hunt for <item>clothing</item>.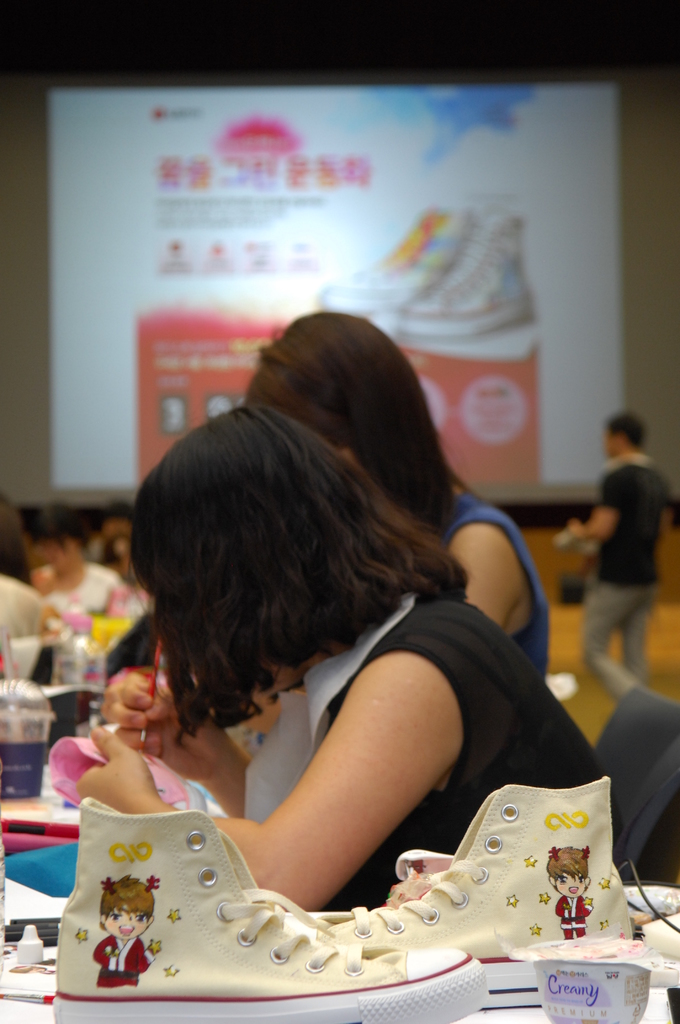
Hunted down at left=438, top=491, right=546, bottom=678.
